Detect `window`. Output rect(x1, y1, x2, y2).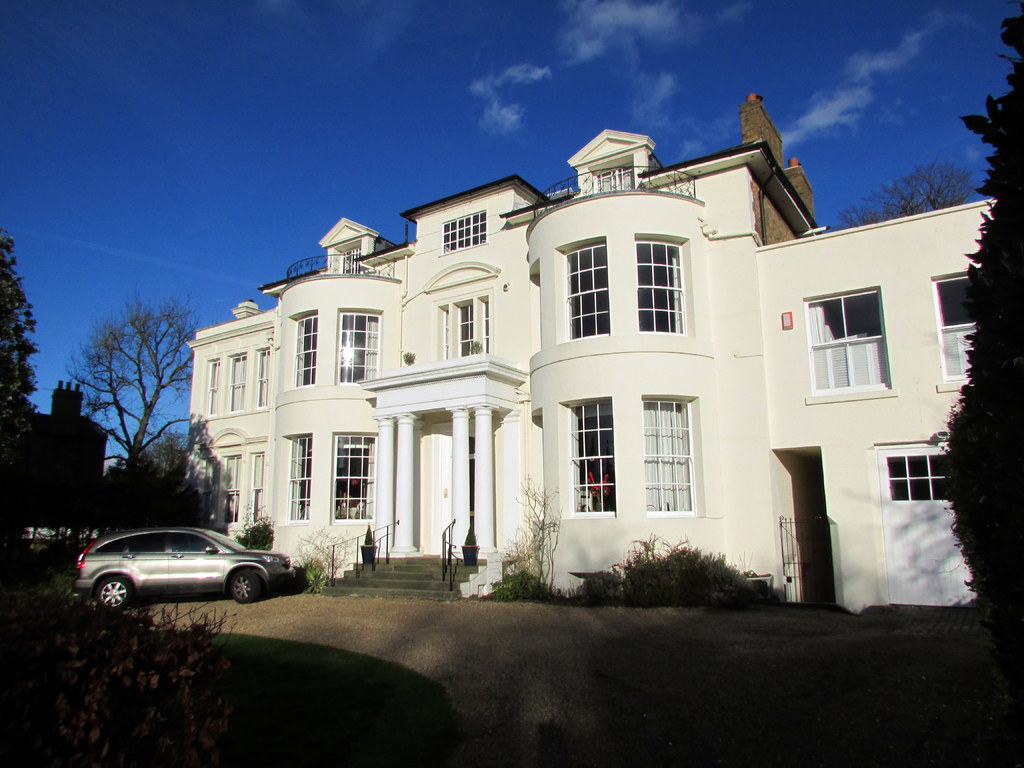
rect(335, 431, 381, 525).
